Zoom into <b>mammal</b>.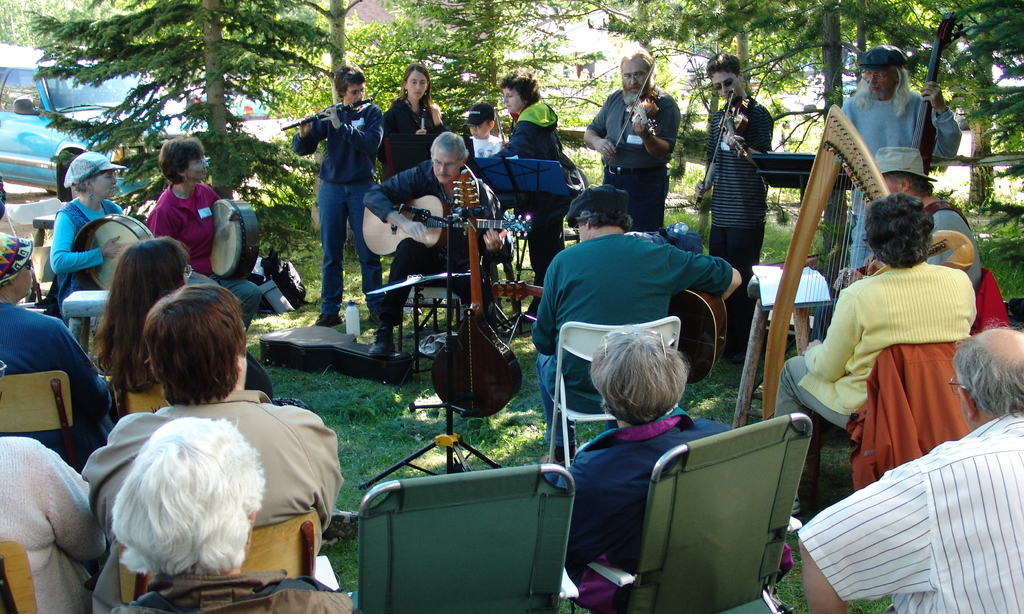
Zoom target: <box>694,48,771,361</box>.
